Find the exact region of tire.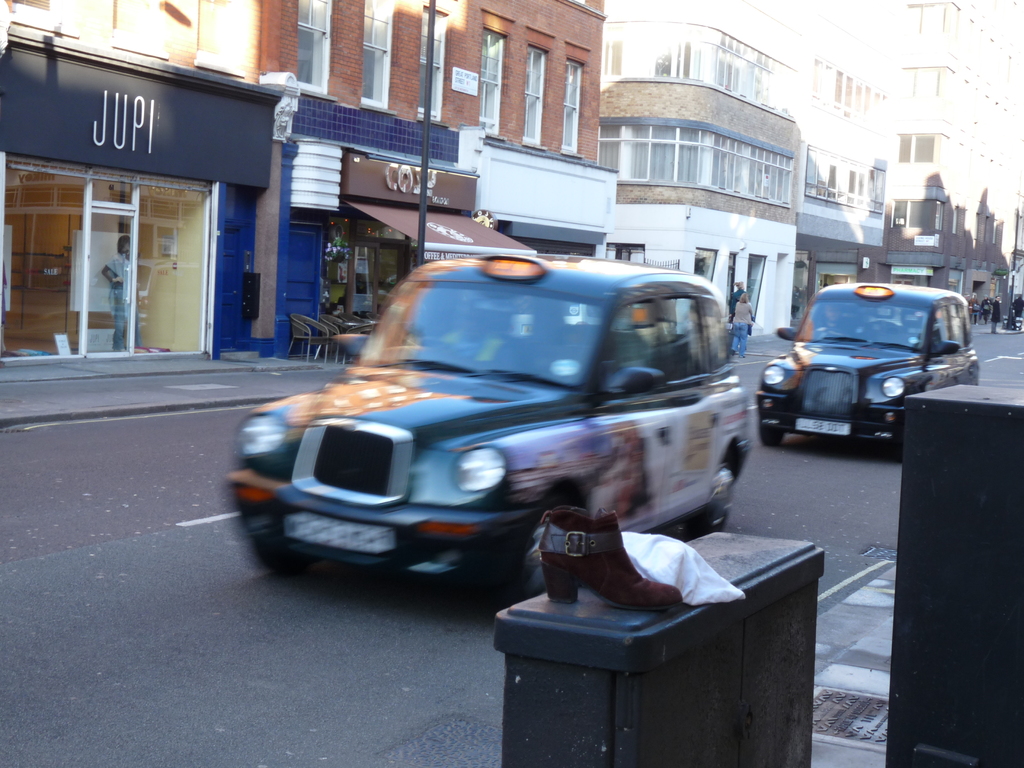
Exact region: (x1=685, y1=445, x2=739, y2=534).
